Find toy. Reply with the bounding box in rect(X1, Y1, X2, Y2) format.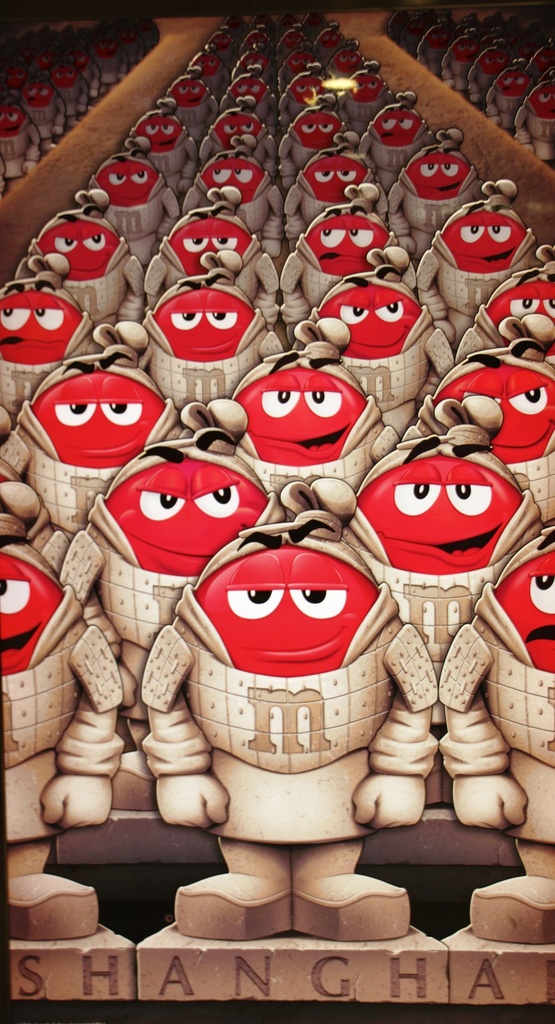
rect(335, 58, 396, 135).
